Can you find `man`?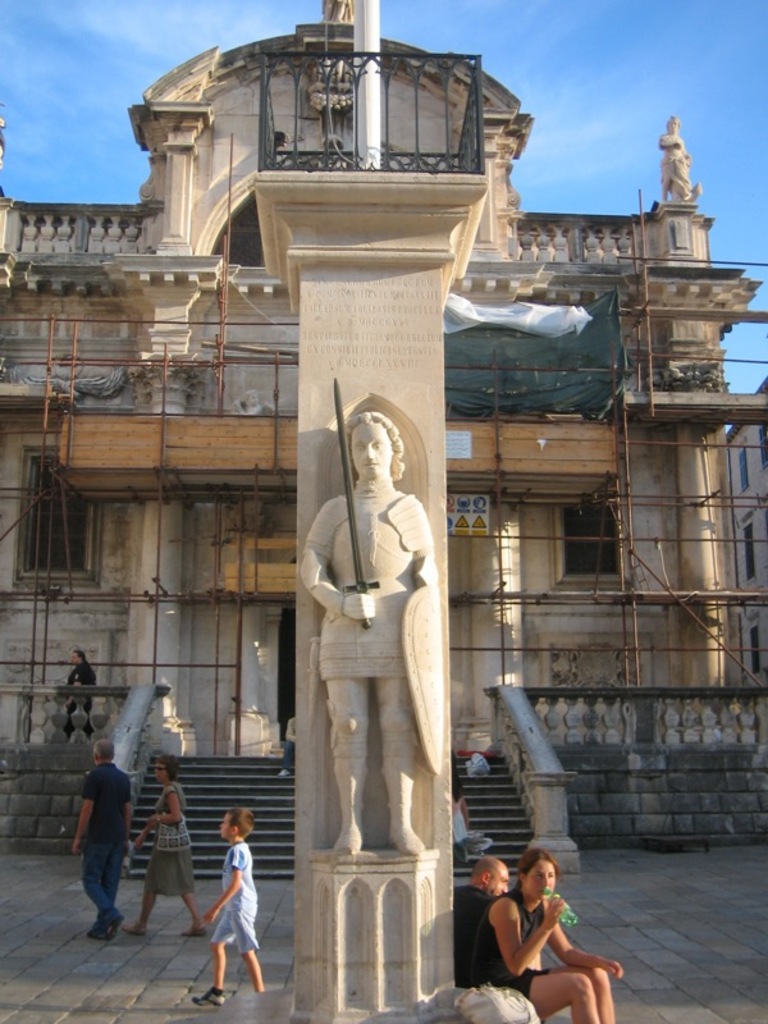
Yes, bounding box: BBox(55, 649, 100, 741).
